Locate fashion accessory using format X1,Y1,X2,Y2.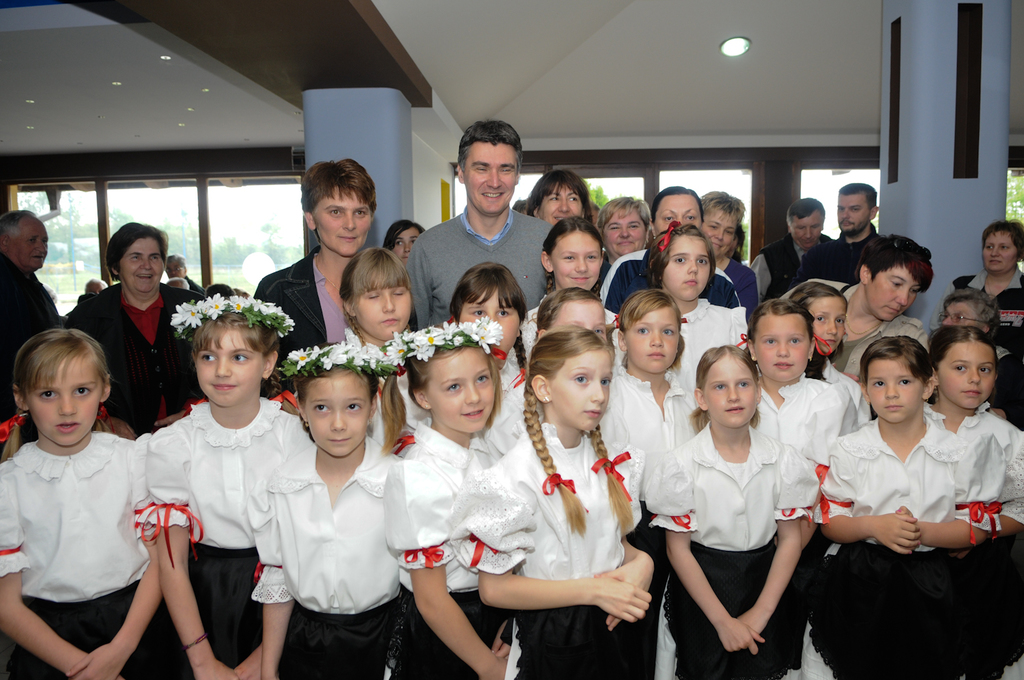
138,502,205,567.
